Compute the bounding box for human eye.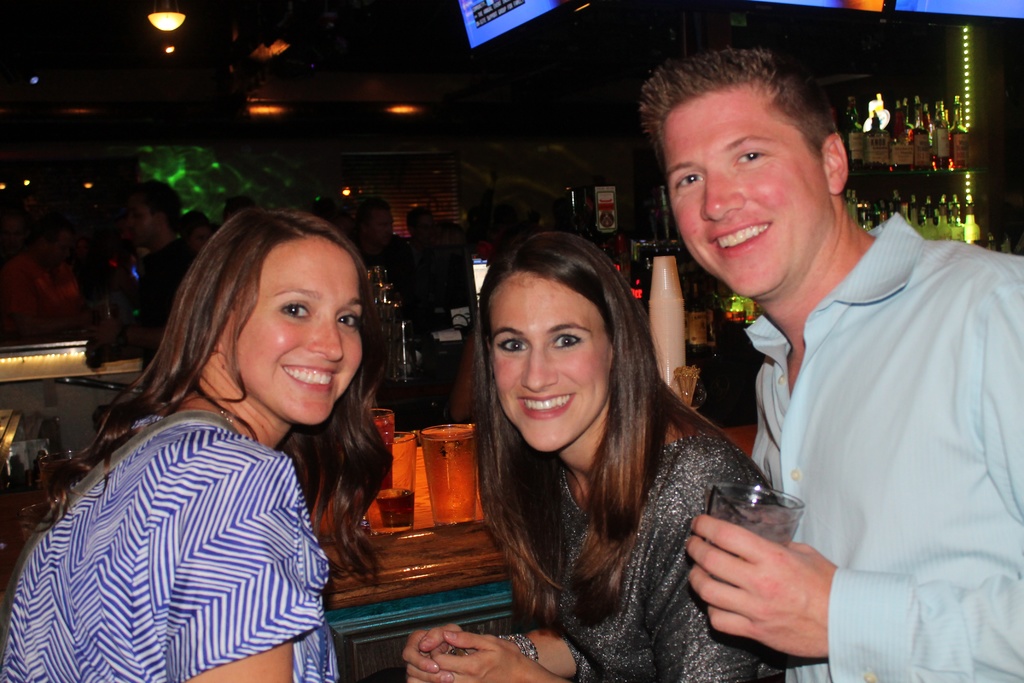
674,170,703,194.
